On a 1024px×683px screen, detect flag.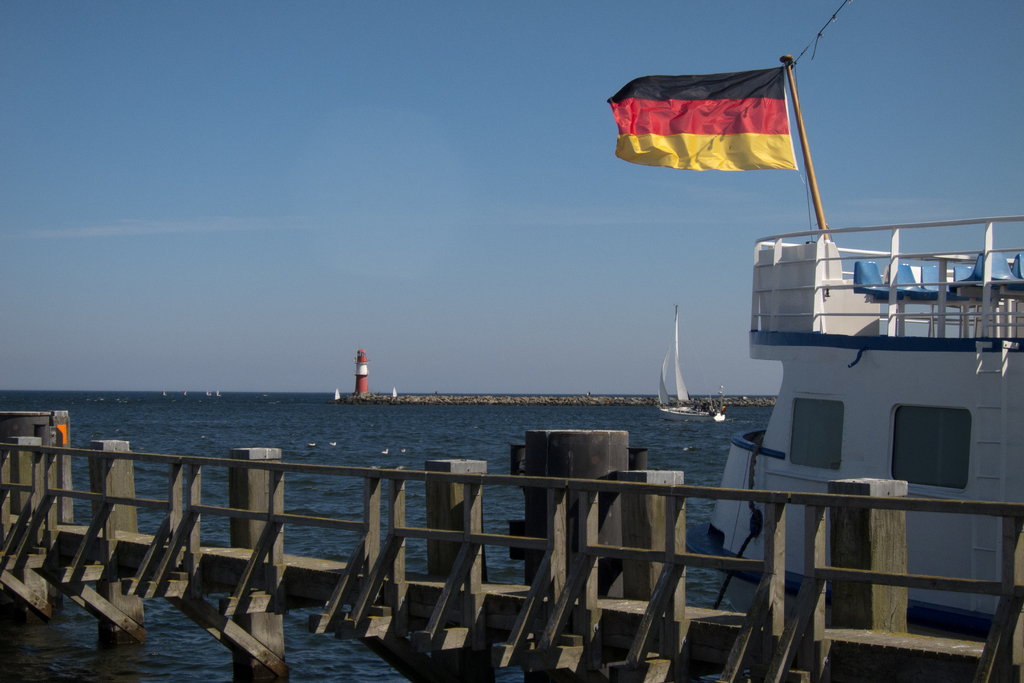
[610, 45, 822, 181].
